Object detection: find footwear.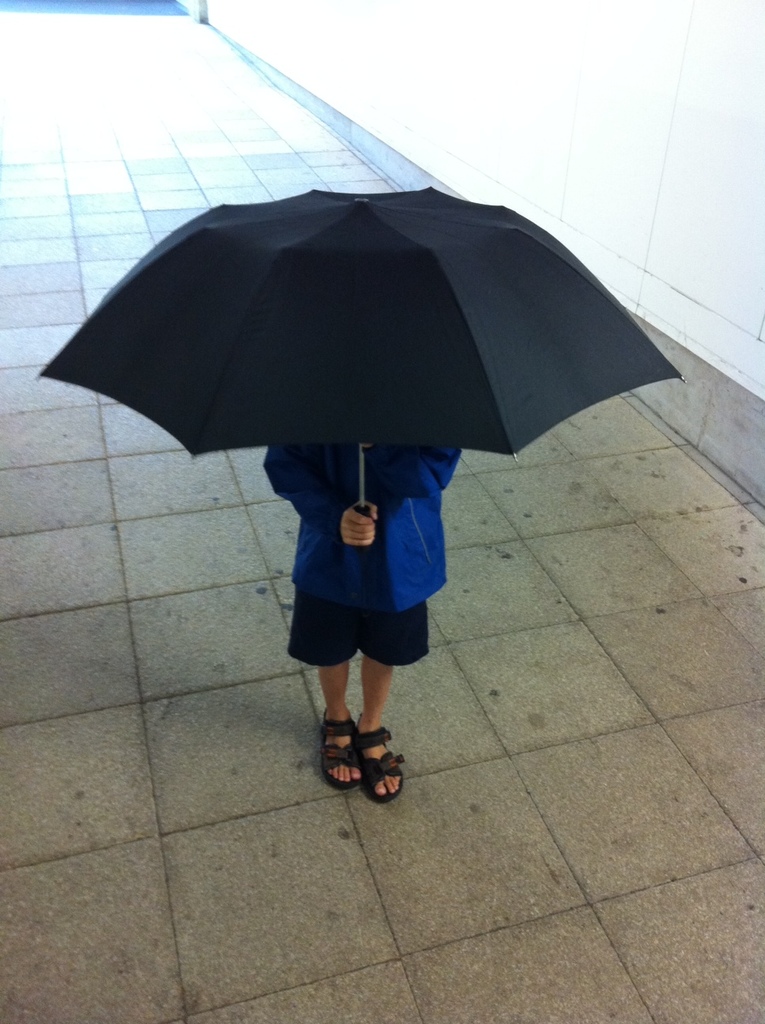
356, 723, 402, 802.
